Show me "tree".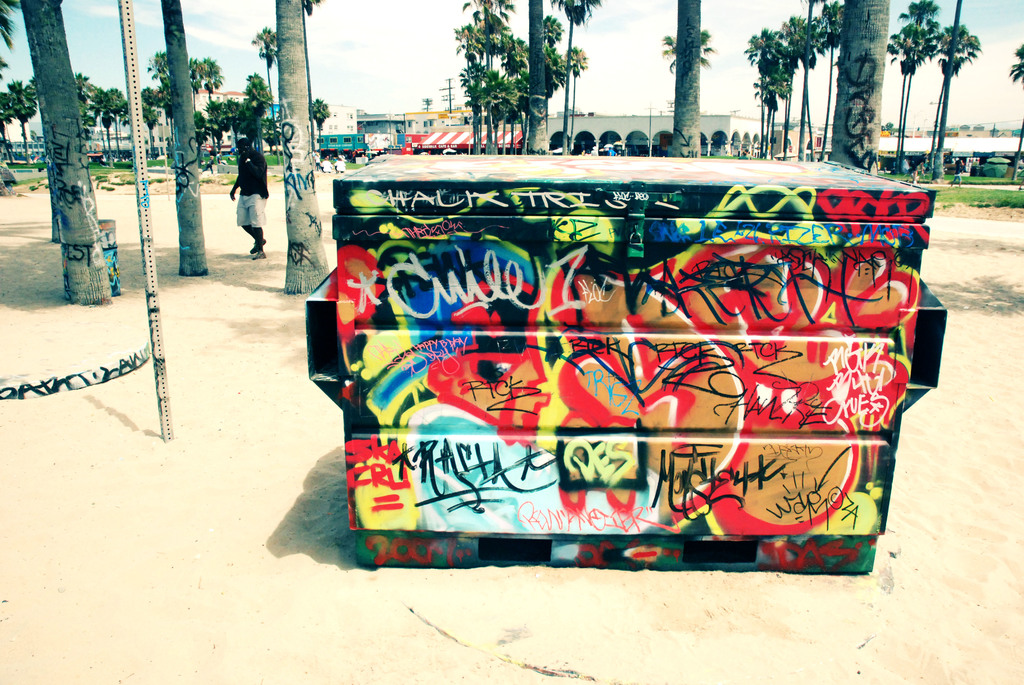
"tree" is here: x1=0 y1=0 x2=122 y2=308.
